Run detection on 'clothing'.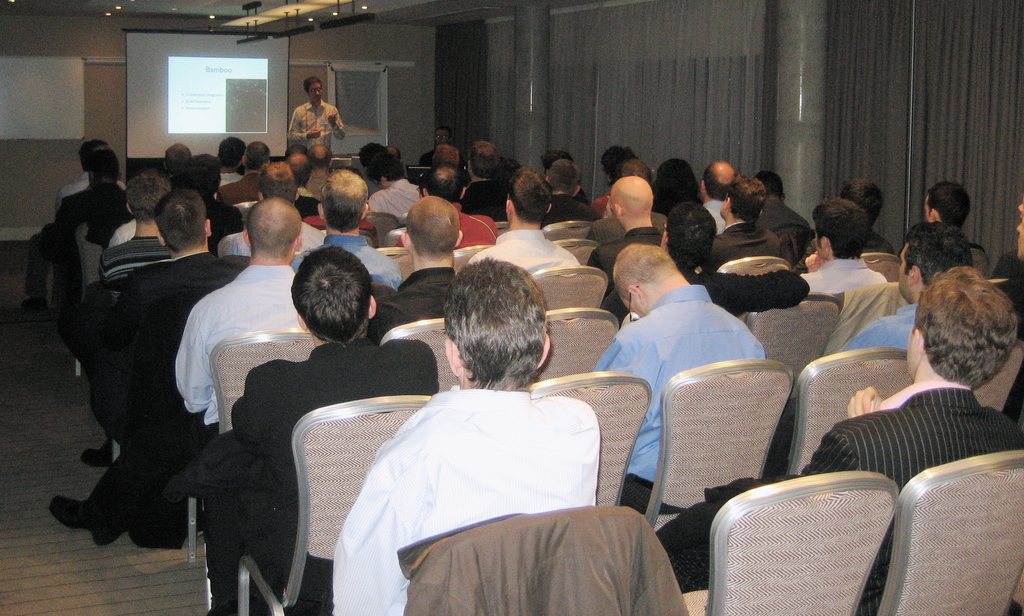
Result: (458, 174, 506, 223).
